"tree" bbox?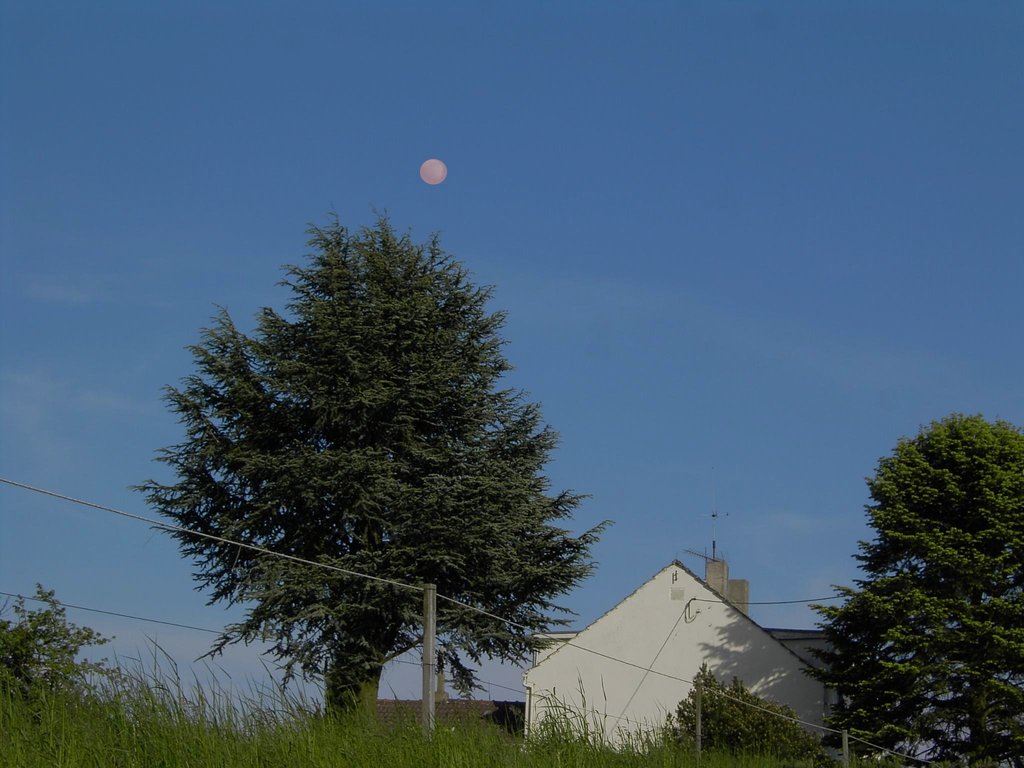
crop(810, 413, 1023, 767)
